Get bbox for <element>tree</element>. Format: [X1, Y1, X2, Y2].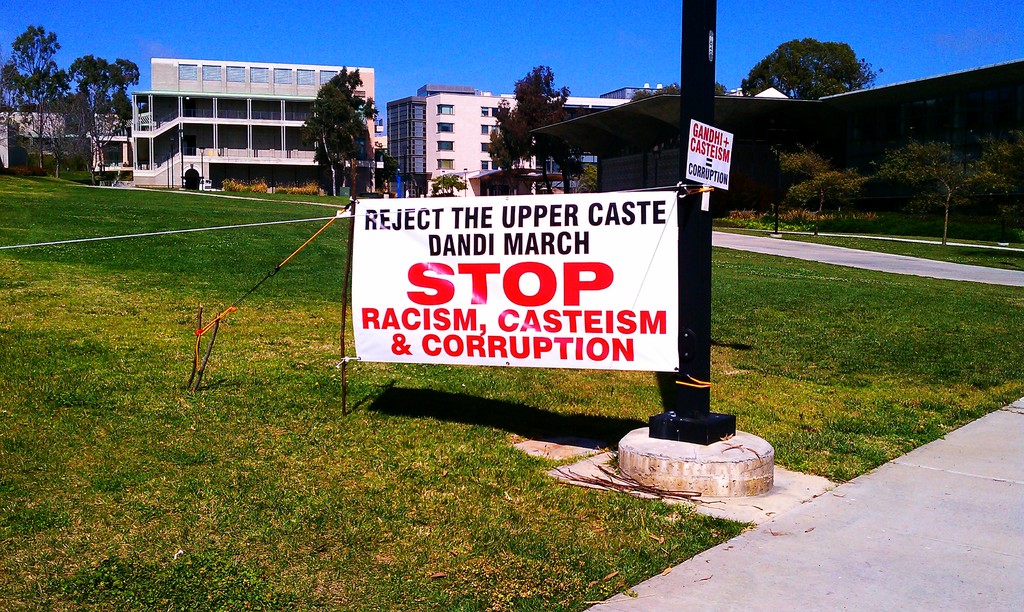
[383, 154, 405, 189].
